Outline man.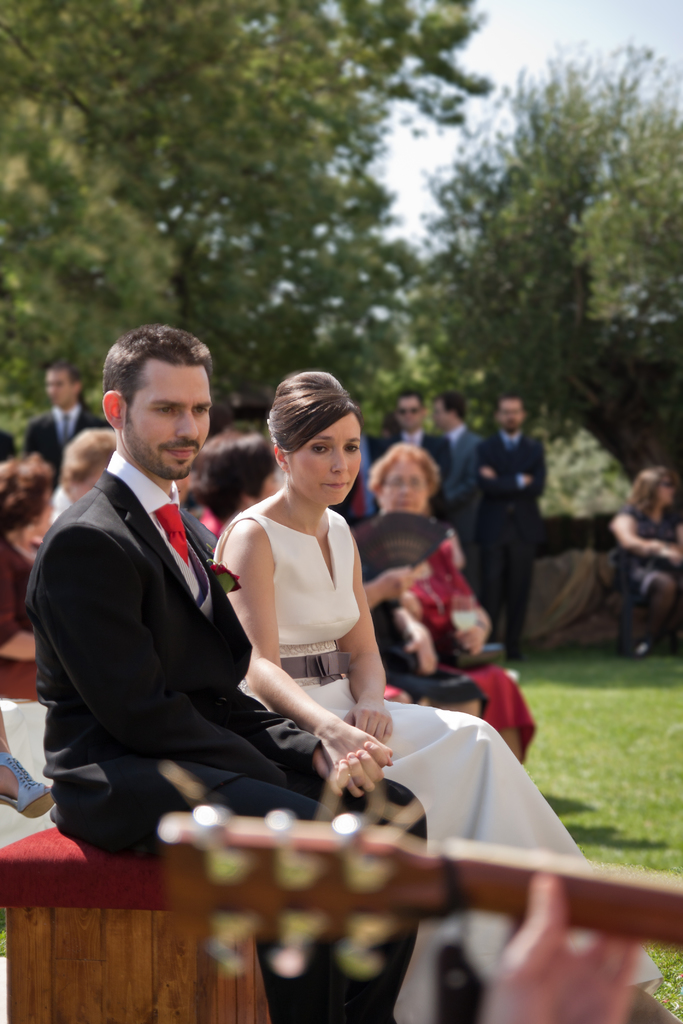
Outline: (425, 394, 486, 514).
